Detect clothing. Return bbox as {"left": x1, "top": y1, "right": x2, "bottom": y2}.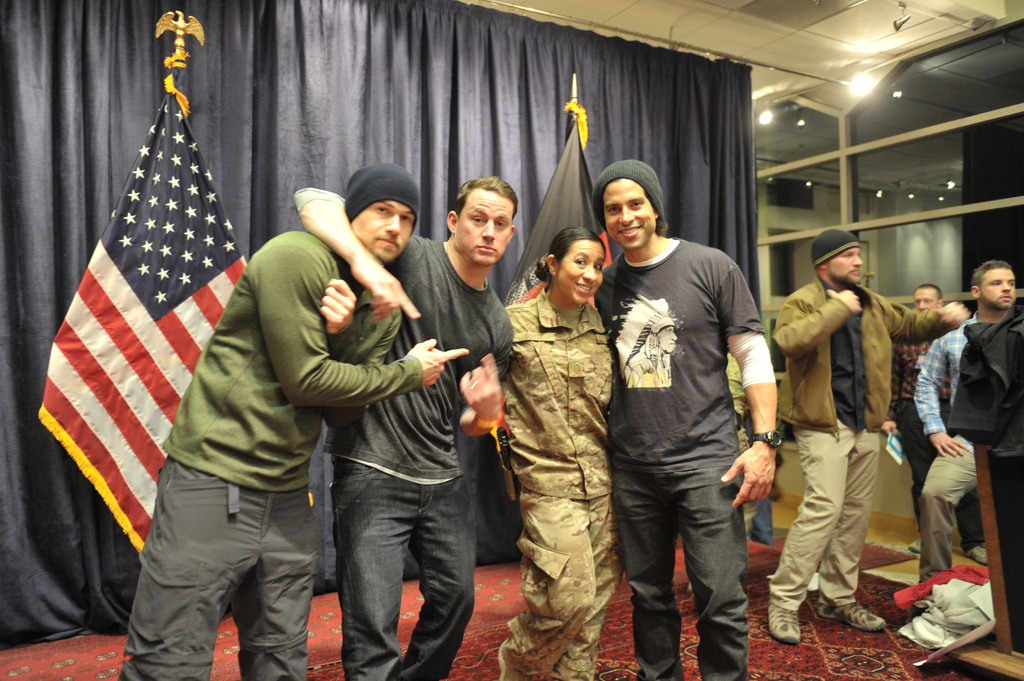
{"left": 289, "top": 190, "right": 516, "bottom": 680}.
